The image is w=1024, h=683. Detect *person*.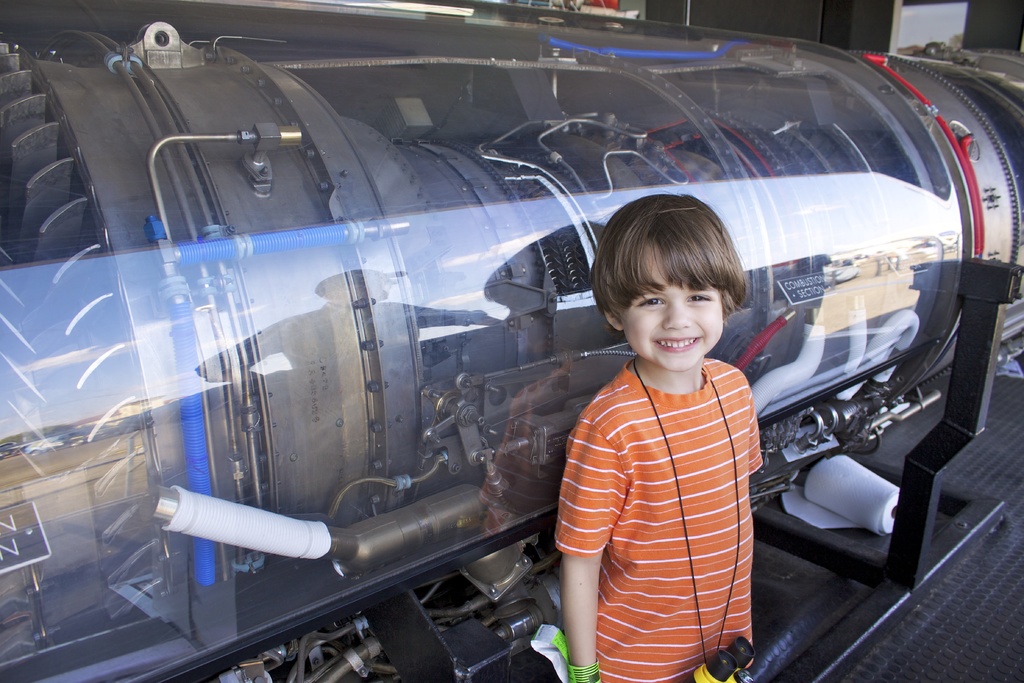
Detection: 559 194 765 682.
